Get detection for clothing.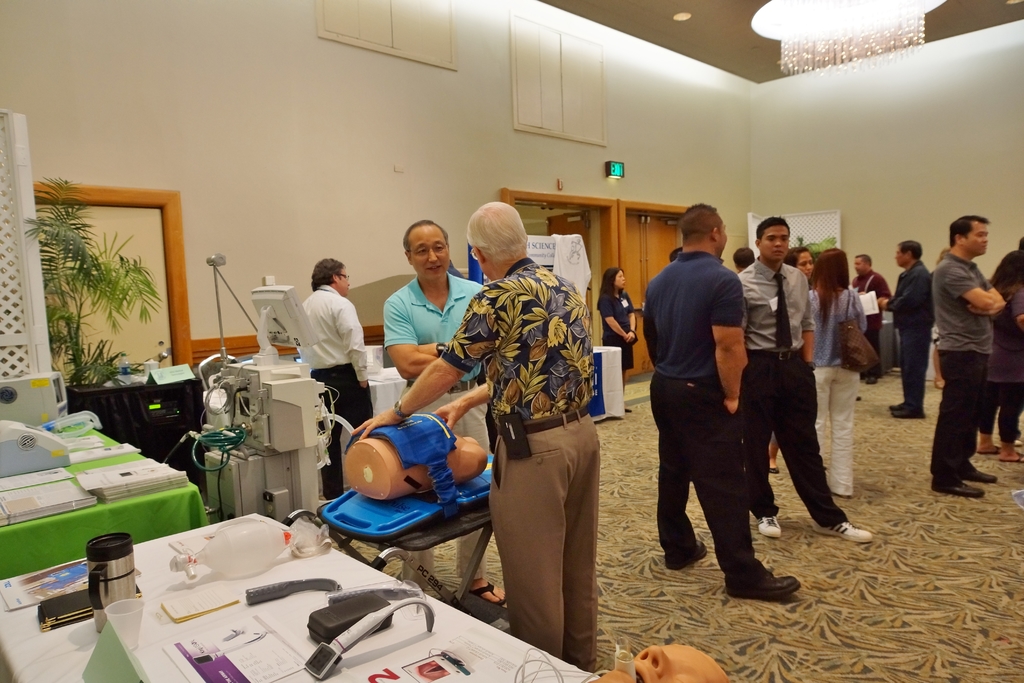
Detection: 383/283/493/588.
